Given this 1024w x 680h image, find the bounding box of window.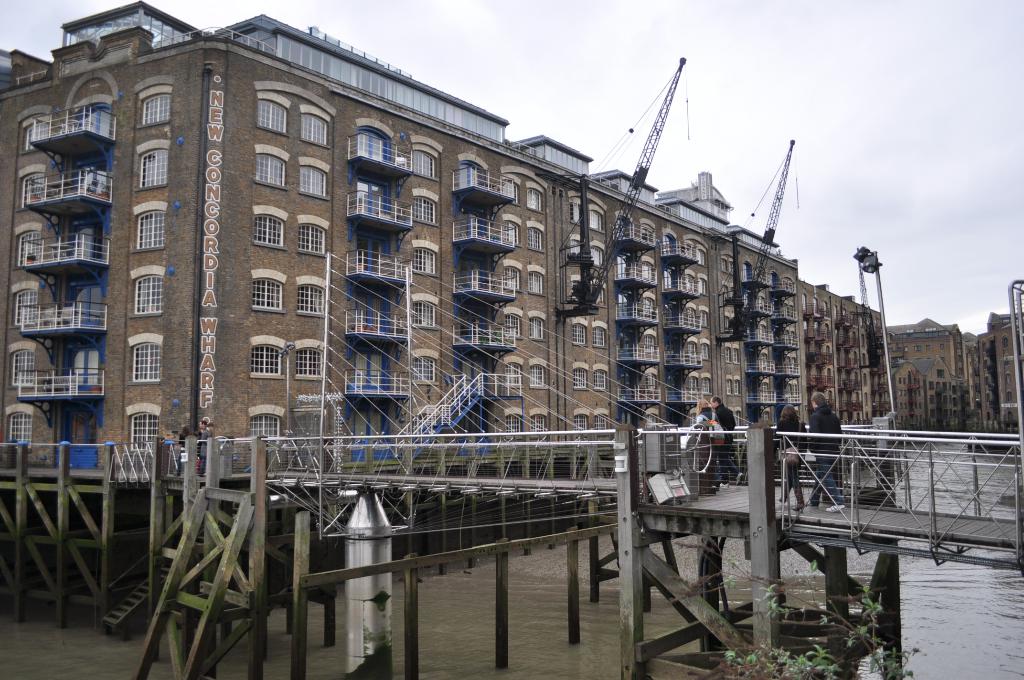
box=[593, 279, 614, 309].
